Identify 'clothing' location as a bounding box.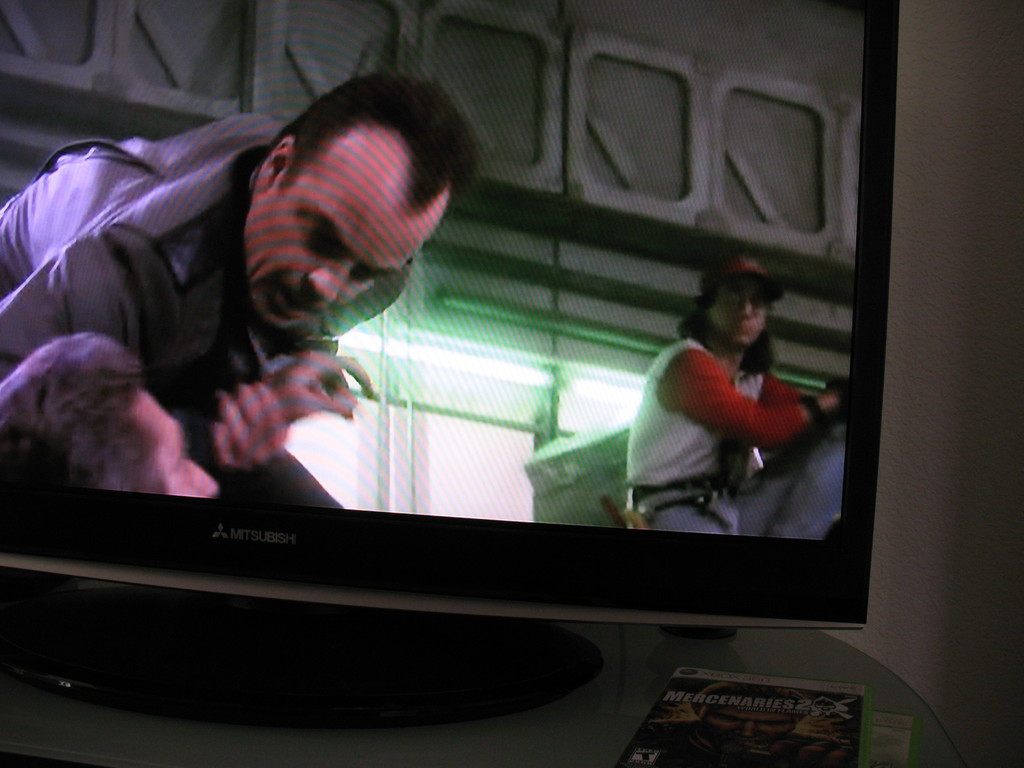
<bbox>0, 109, 412, 506</bbox>.
